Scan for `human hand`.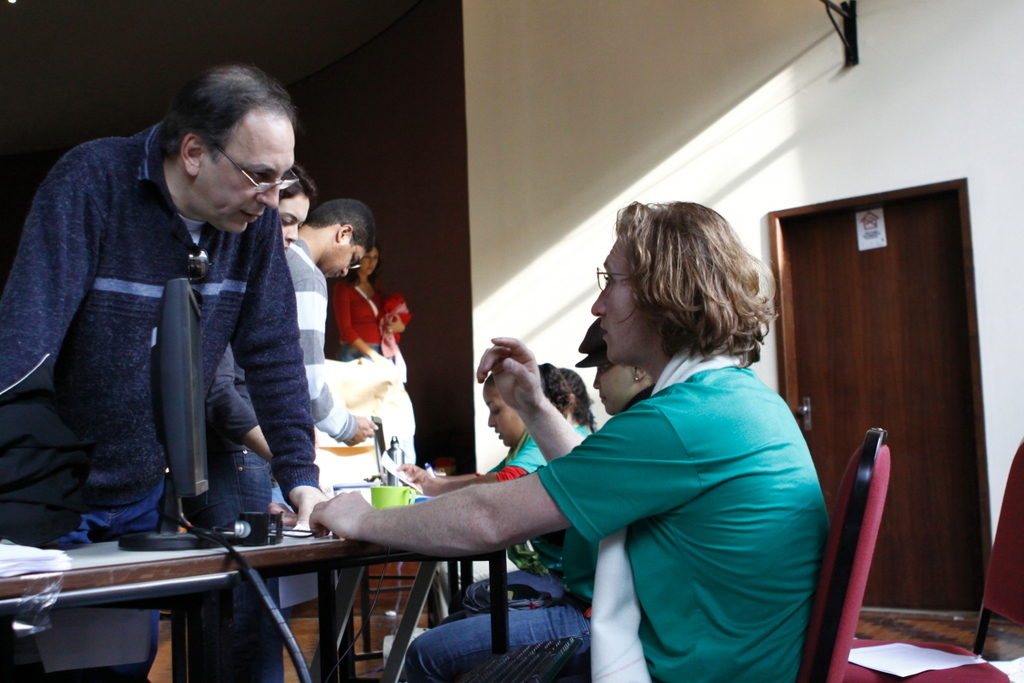
Scan result: region(468, 360, 563, 456).
